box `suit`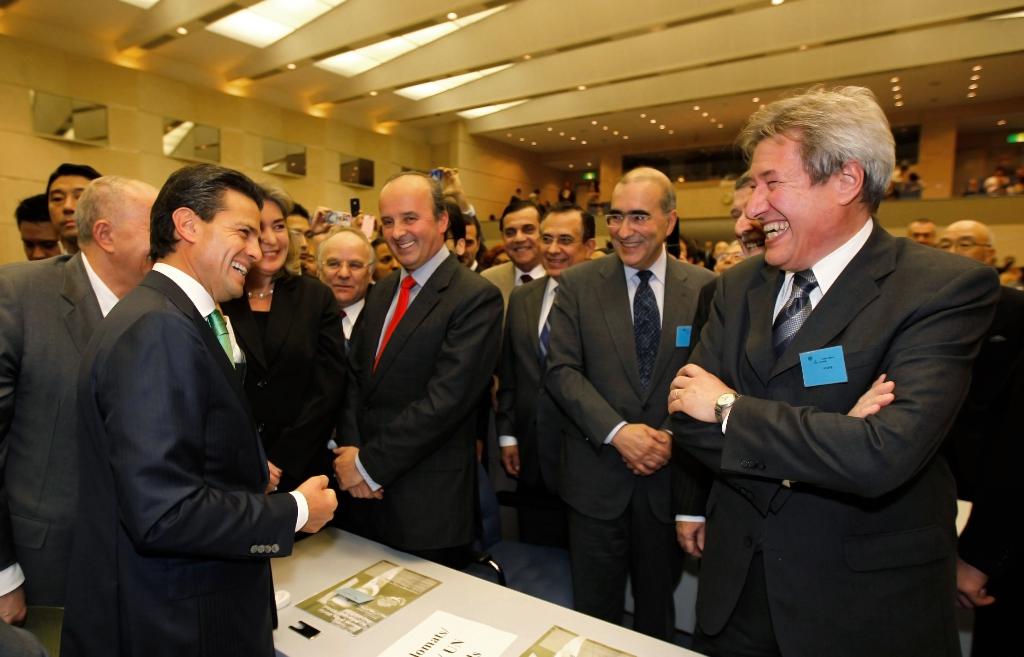
[left=219, top=262, right=346, bottom=497]
